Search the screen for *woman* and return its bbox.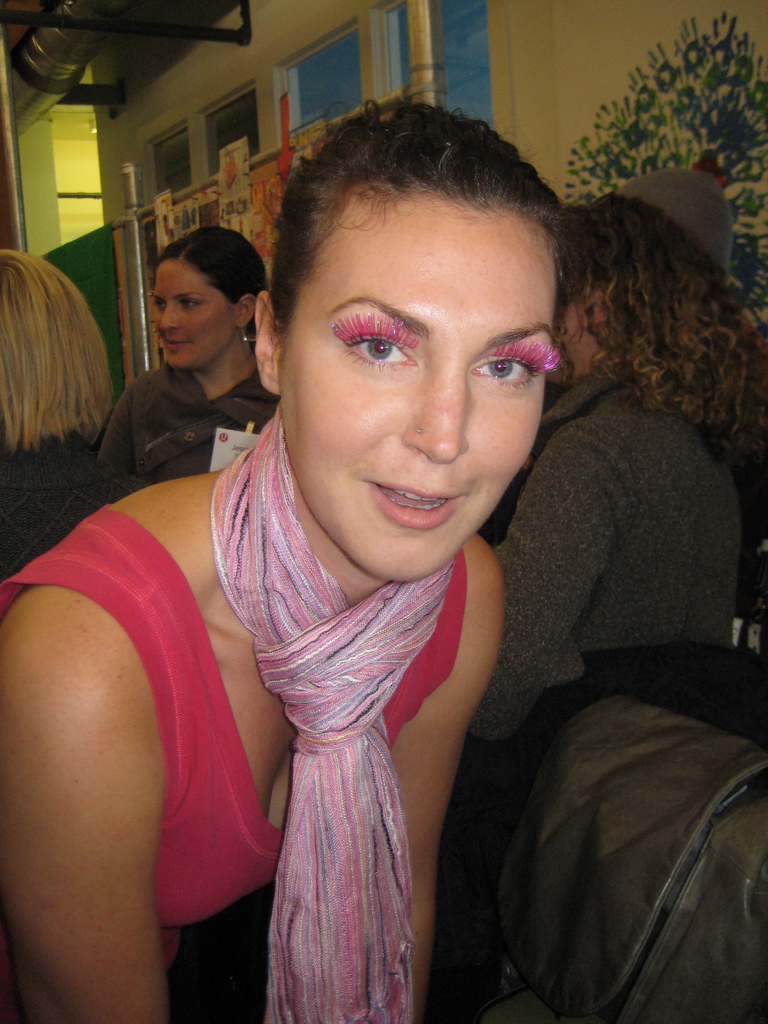
Found: <region>96, 224, 276, 483</region>.
